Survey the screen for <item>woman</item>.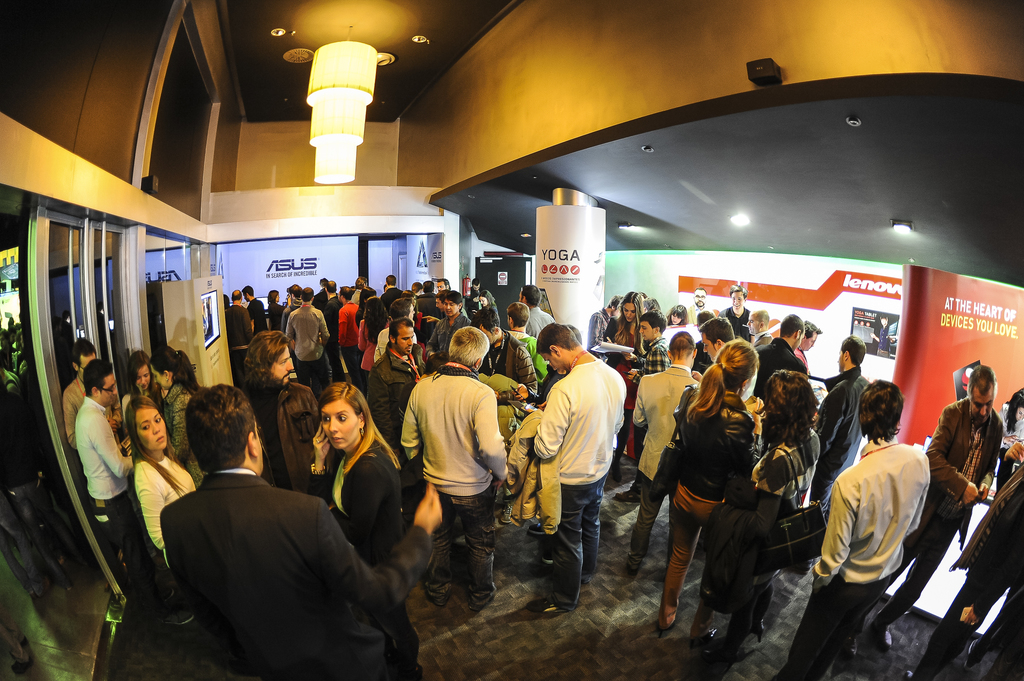
Survey found: rect(118, 351, 164, 421).
